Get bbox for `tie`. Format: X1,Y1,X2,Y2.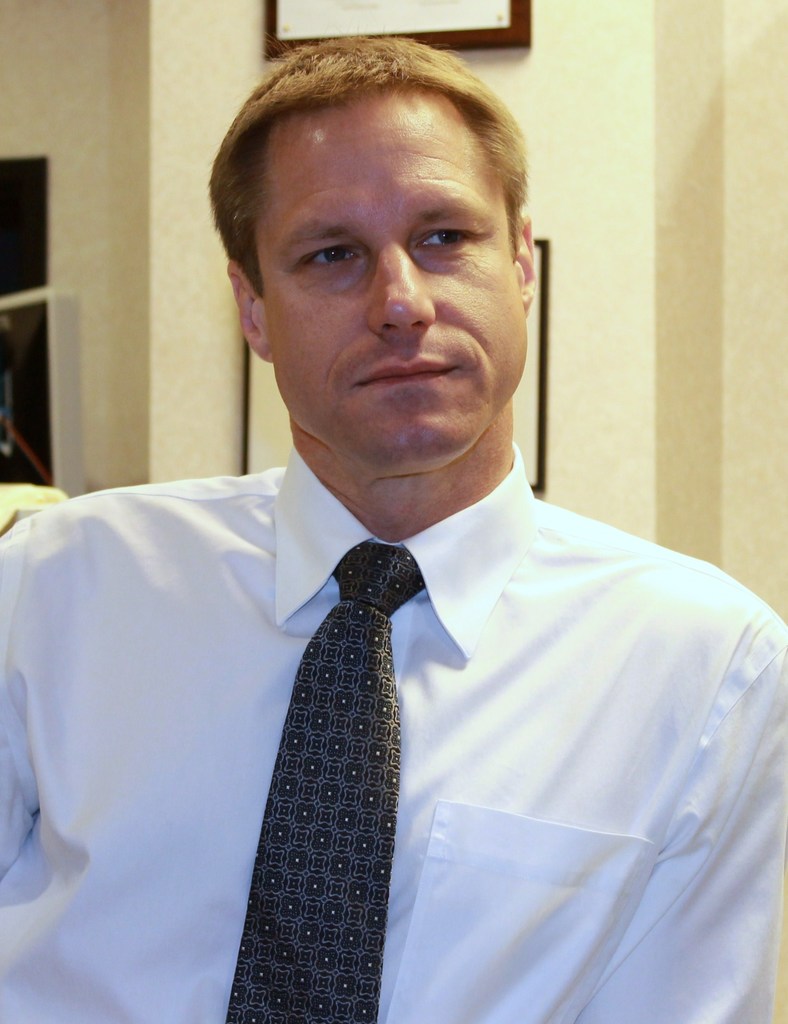
214,541,431,1023.
